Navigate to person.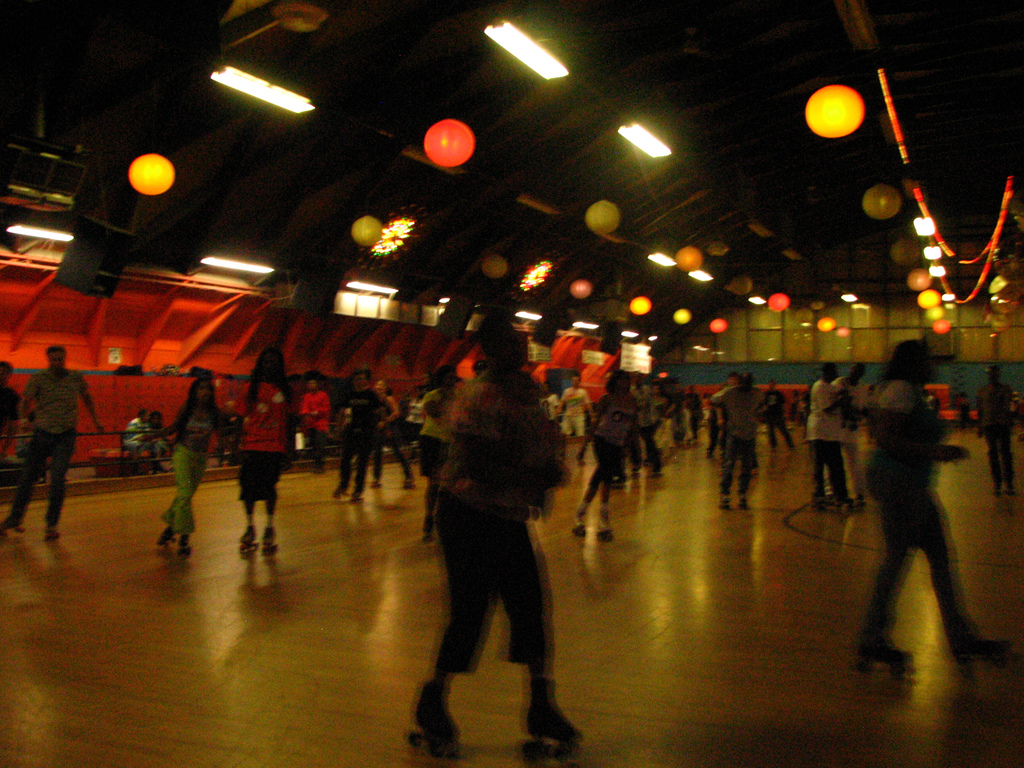
Navigation target: 119:410:144:461.
